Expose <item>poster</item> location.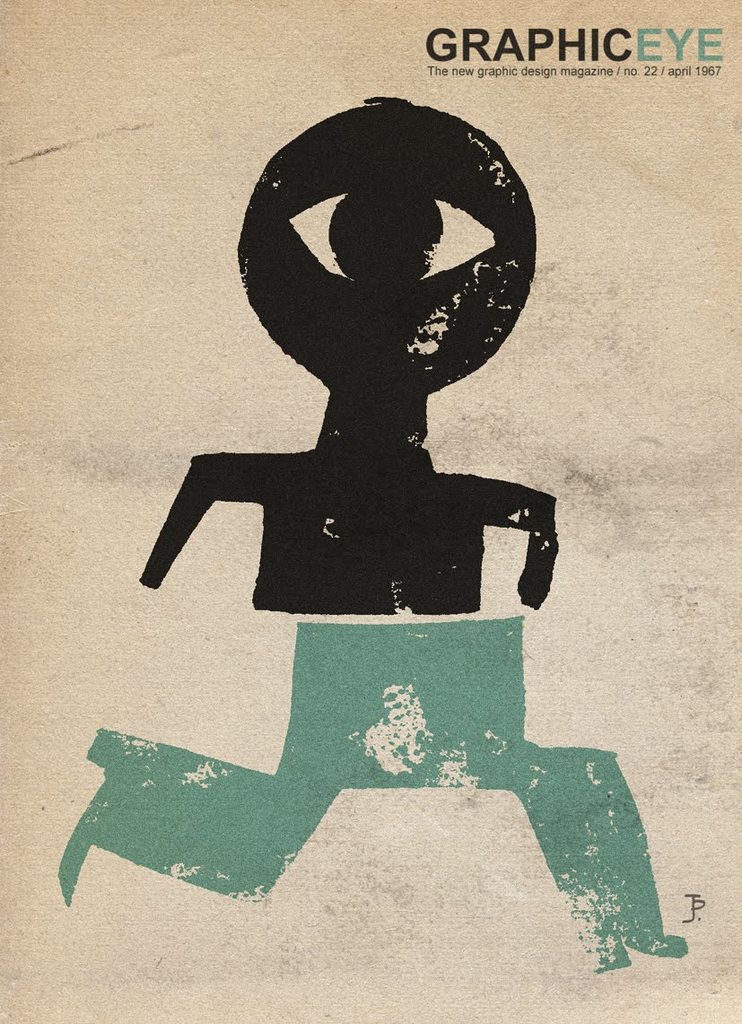
Exposed at detection(0, 0, 741, 1022).
